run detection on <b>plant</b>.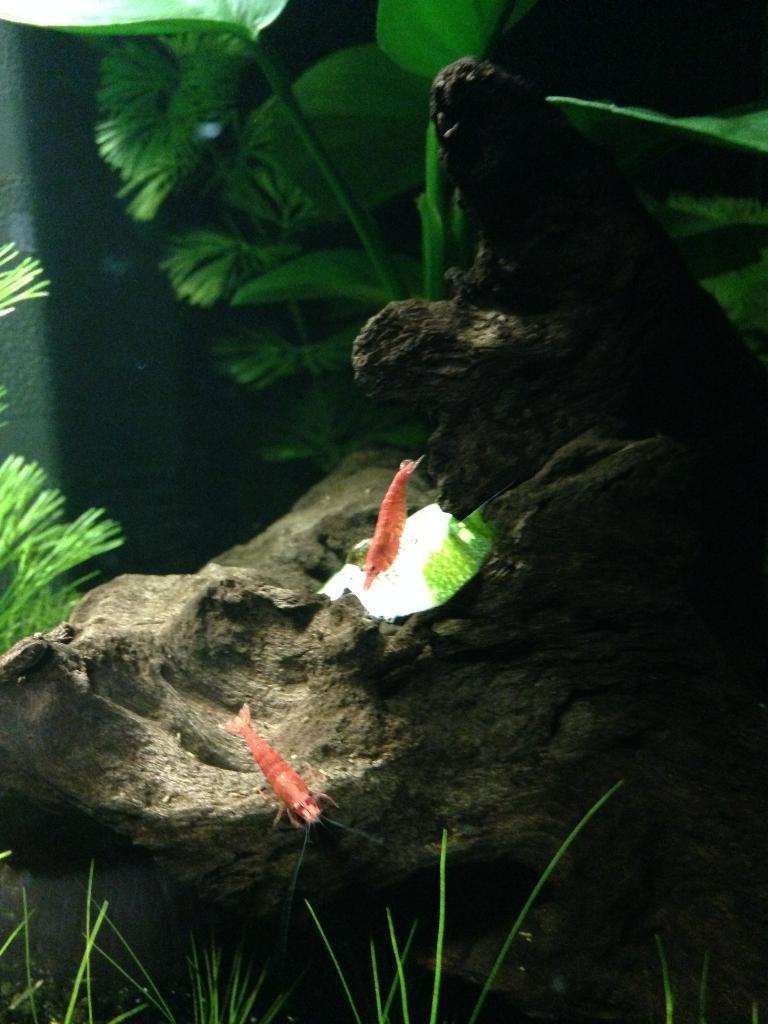
Result: l=0, t=440, r=131, b=650.
